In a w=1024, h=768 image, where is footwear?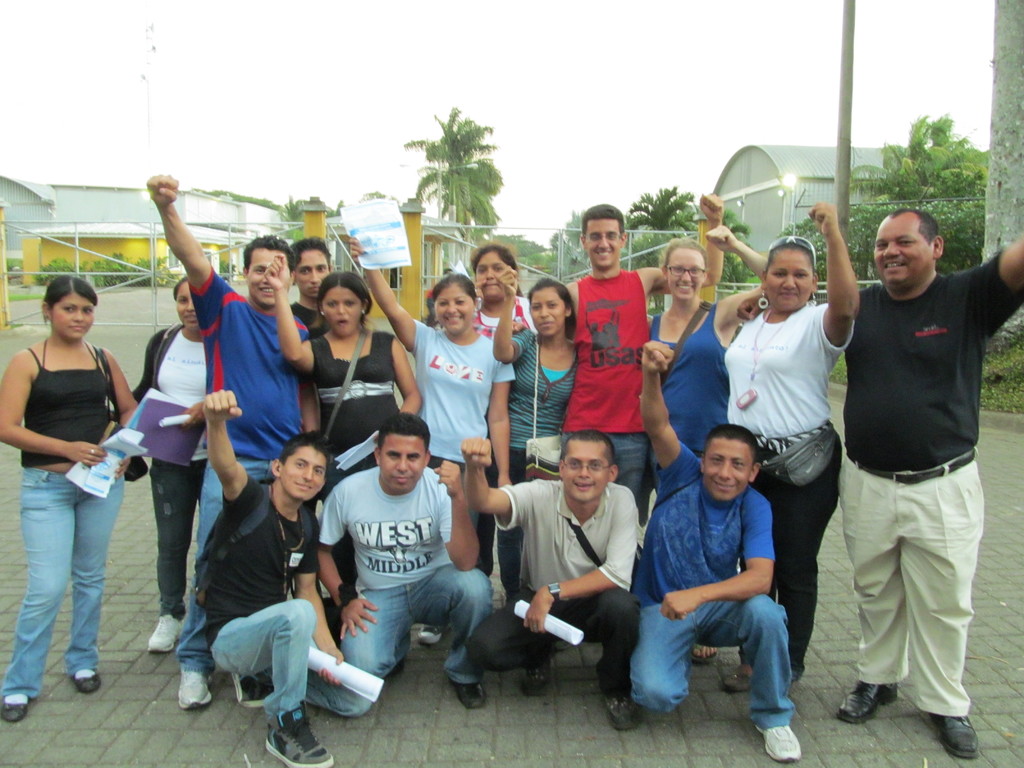
detection(264, 701, 333, 767).
